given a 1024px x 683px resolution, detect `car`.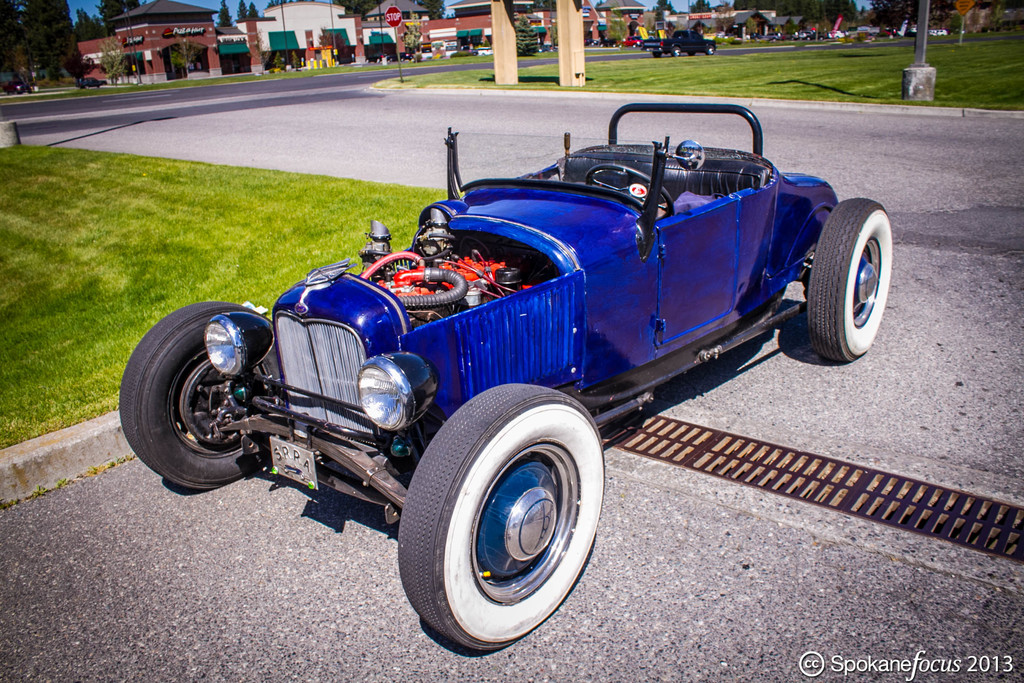
<box>641,28,717,56</box>.
